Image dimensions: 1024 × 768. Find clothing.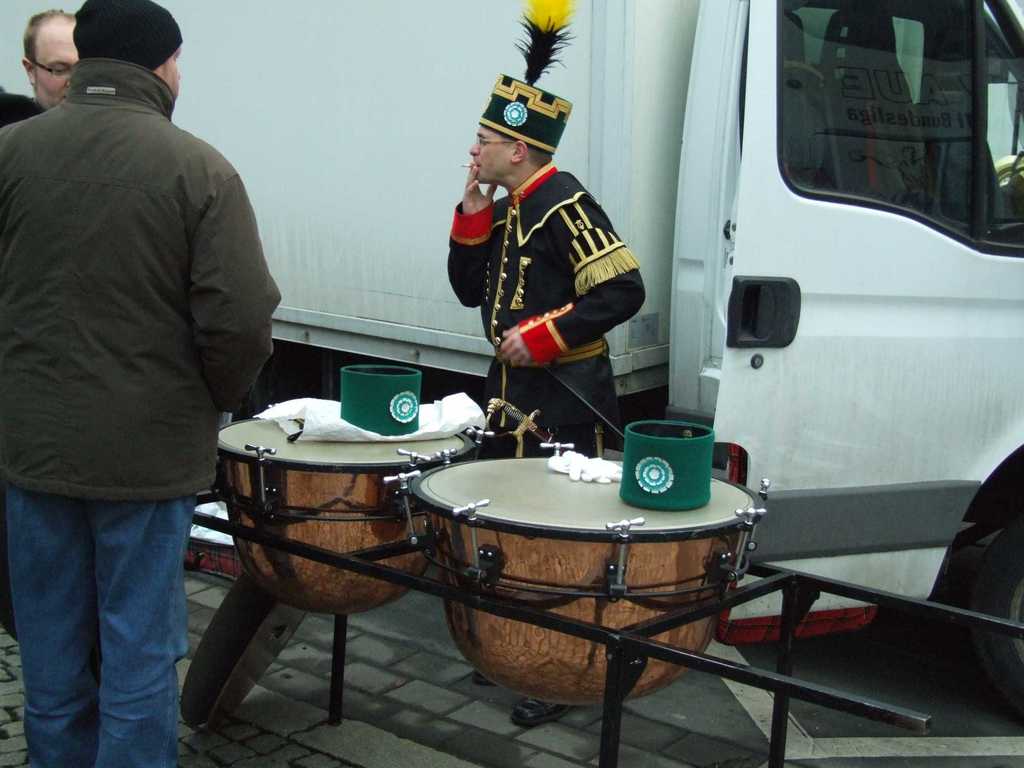
pyautogui.locateOnScreen(442, 154, 642, 456).
